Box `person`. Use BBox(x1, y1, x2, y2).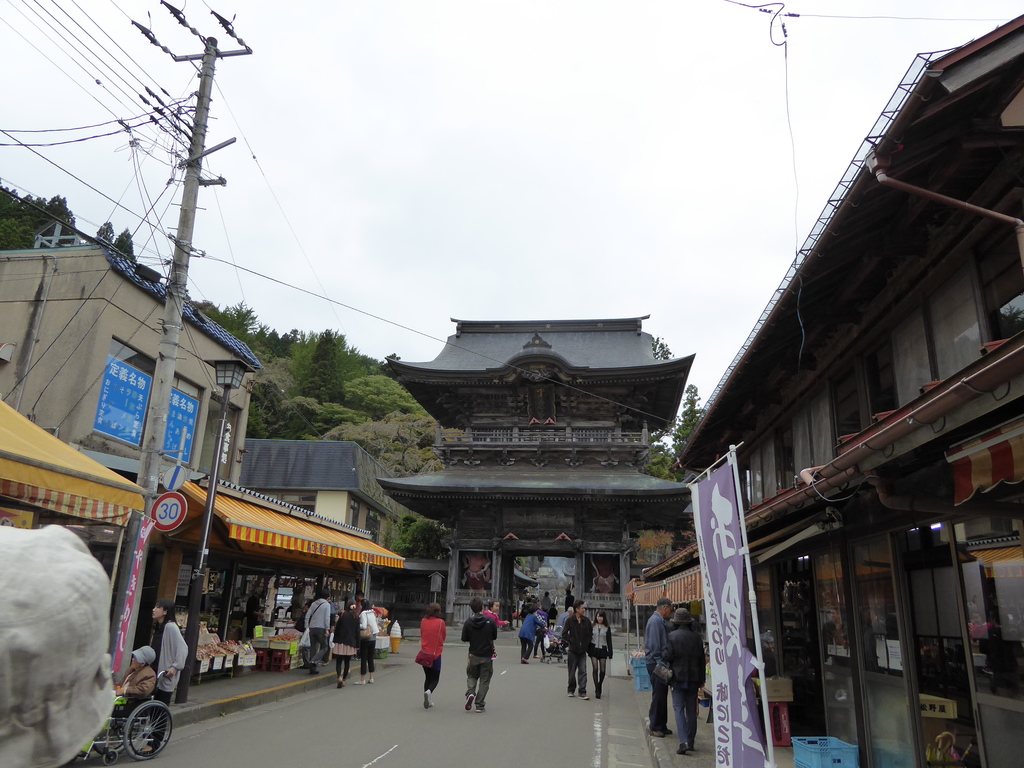
BBox(415, 603, 451, 712).
